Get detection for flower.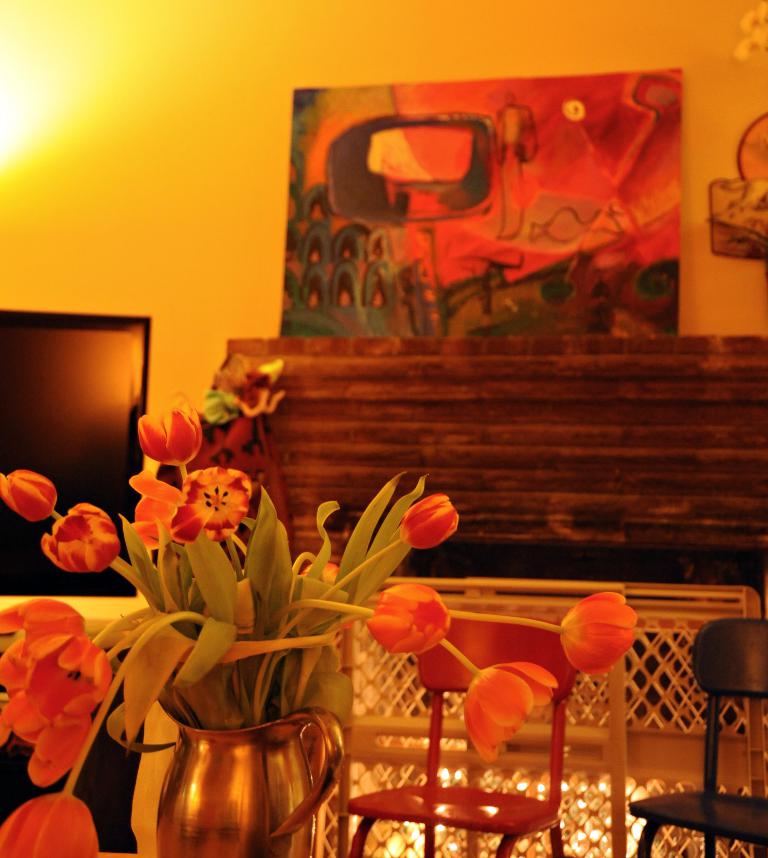
Detection: region(172, 461, 254, 563).
